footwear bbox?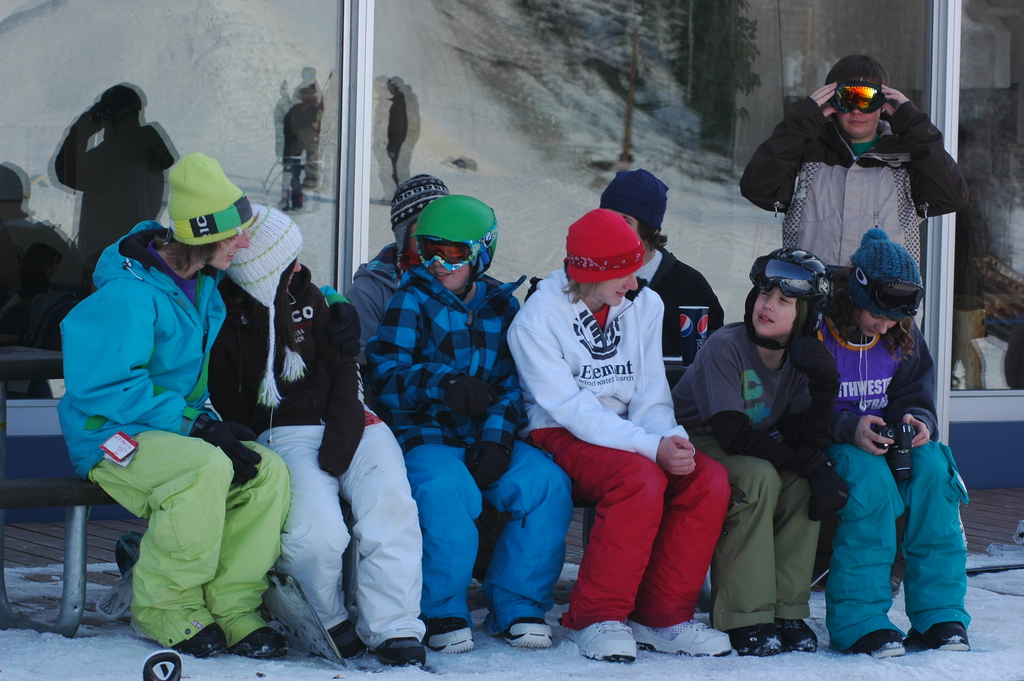
bbox=[500, 616, 557, 656]
